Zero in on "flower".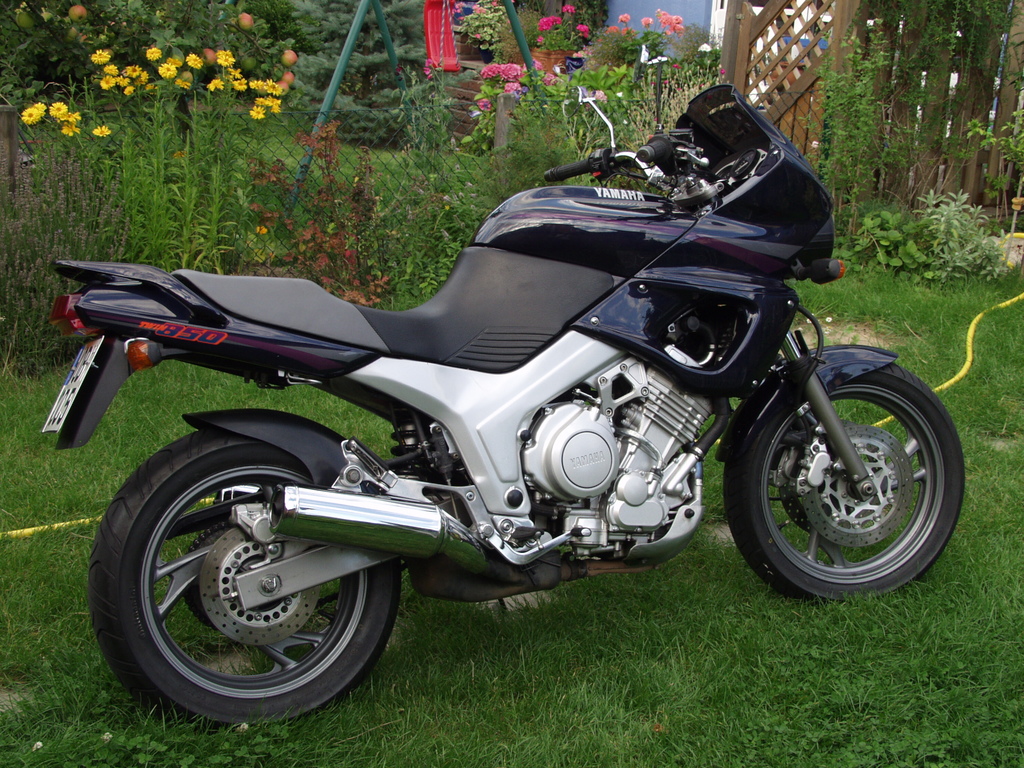
Zeroed in: BBox(252, 93, 262, 106).
